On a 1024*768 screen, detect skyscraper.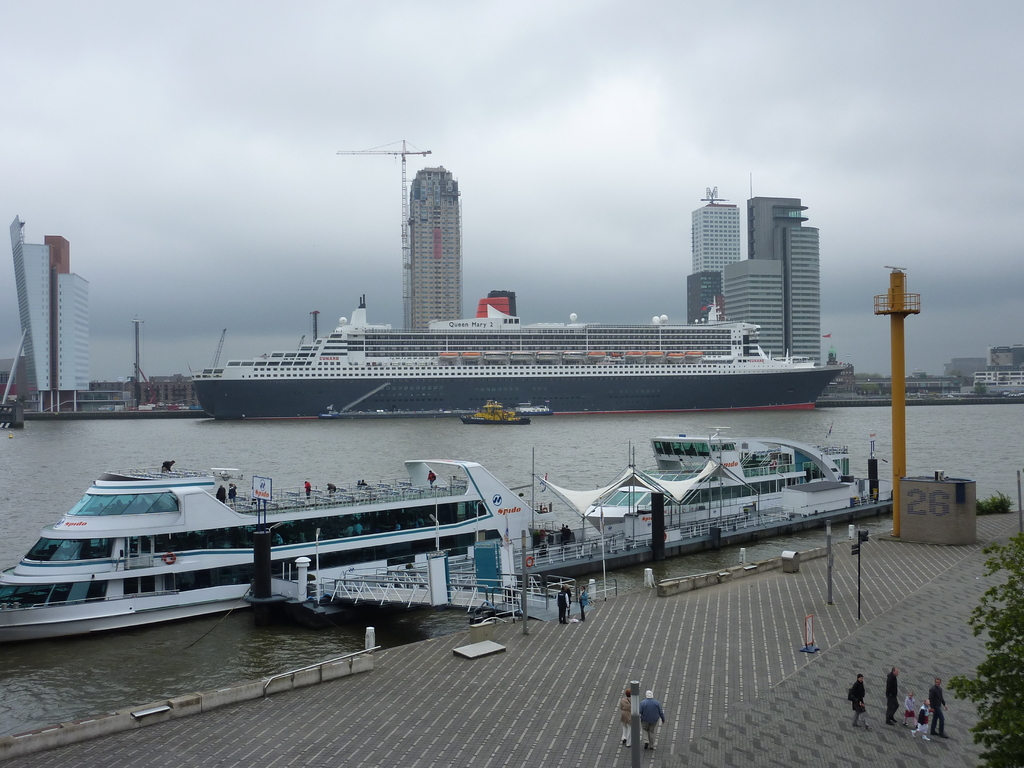
box(5, 206, 95, 403).
